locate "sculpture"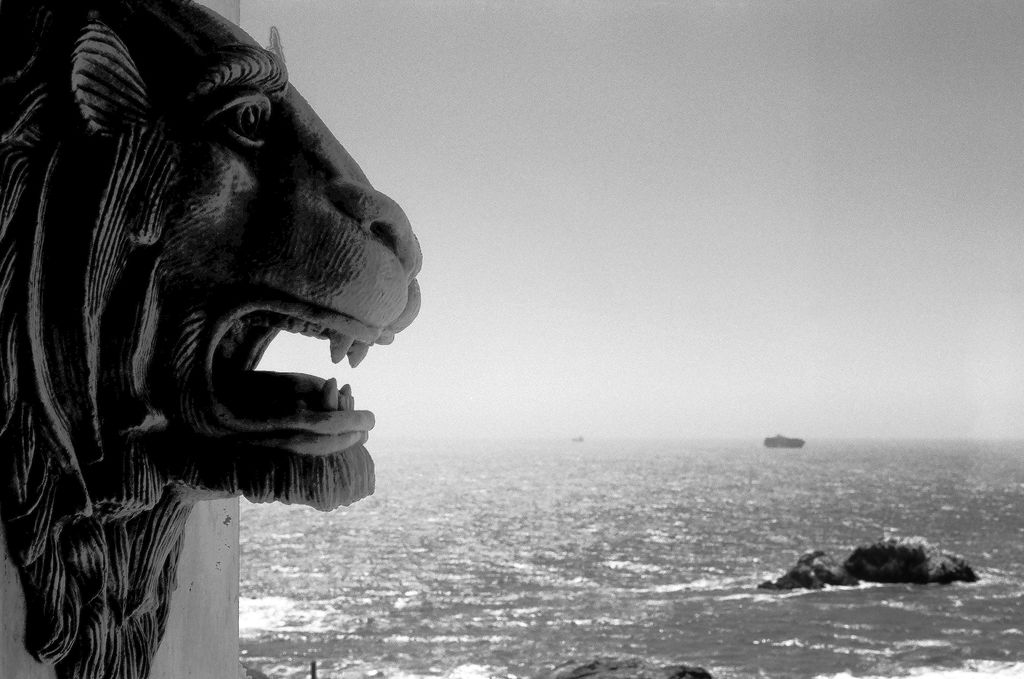
(7,0,418,611)
